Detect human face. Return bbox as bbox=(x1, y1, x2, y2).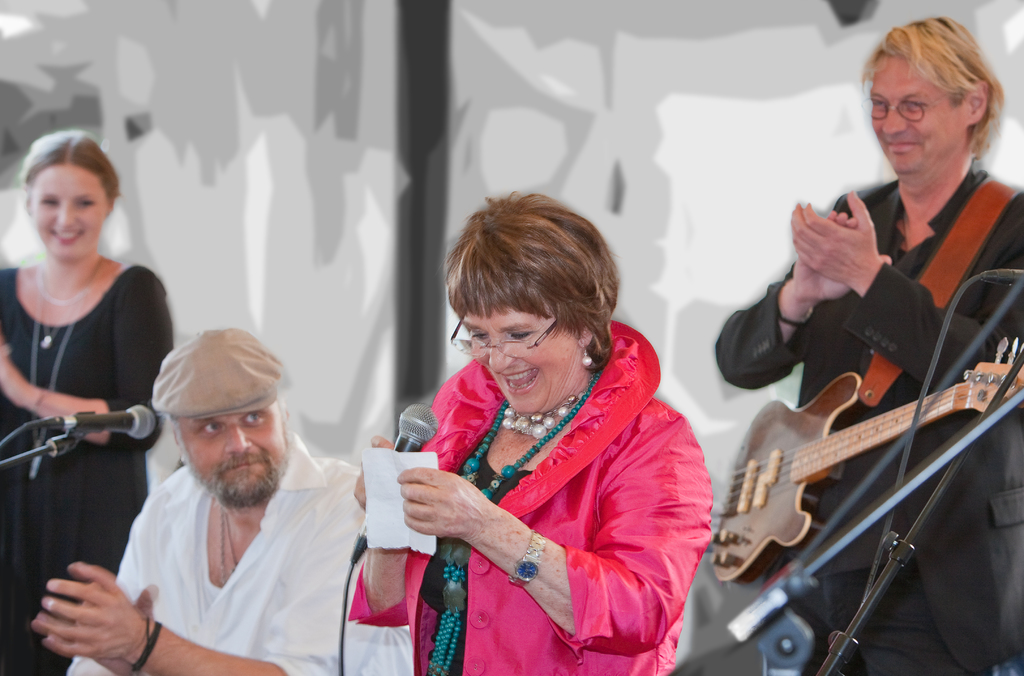
bbox=(35, 156, 110, 264).
